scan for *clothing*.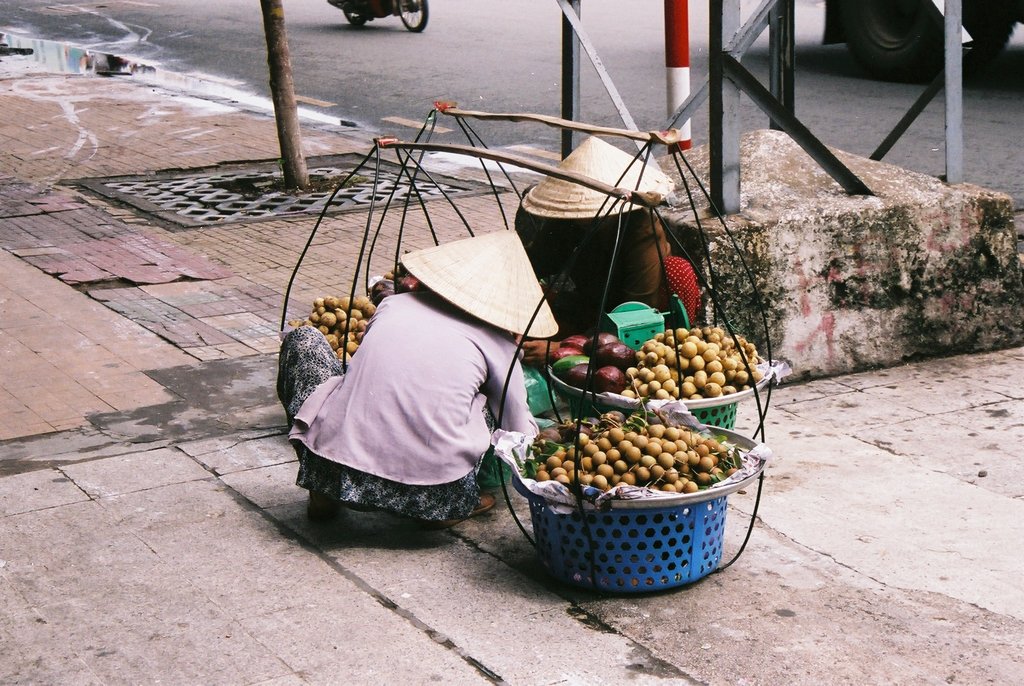
Scan result: detection(593, 203, 703, 332).
